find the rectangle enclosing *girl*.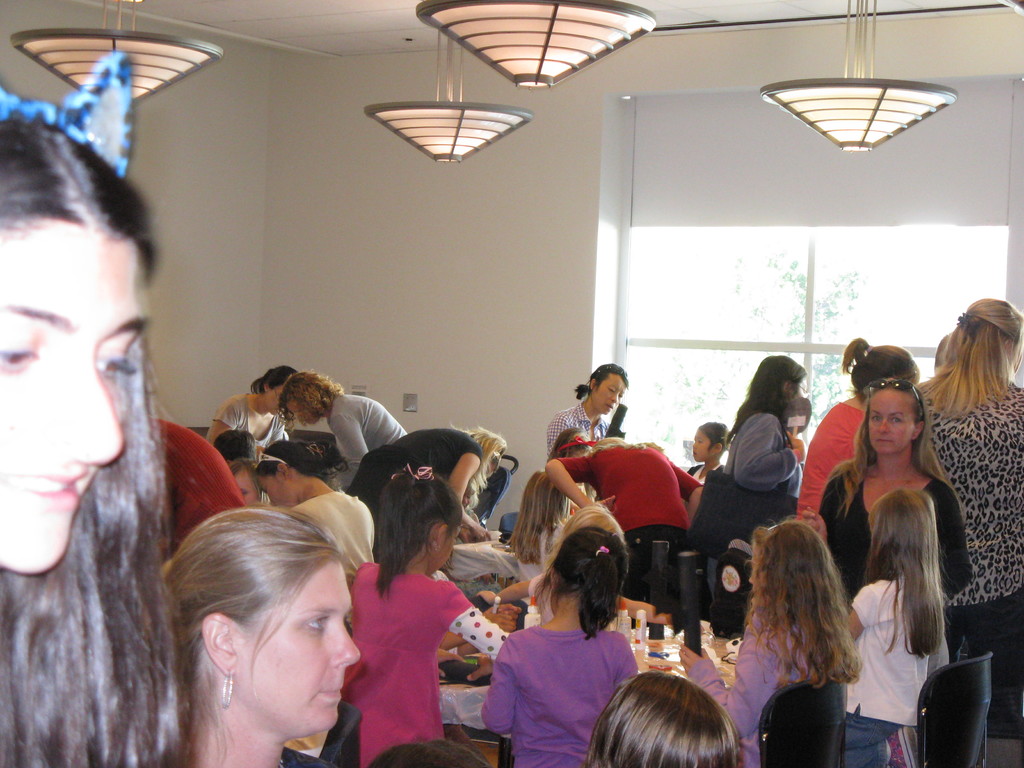
locate(677, 511, 862, 767).
